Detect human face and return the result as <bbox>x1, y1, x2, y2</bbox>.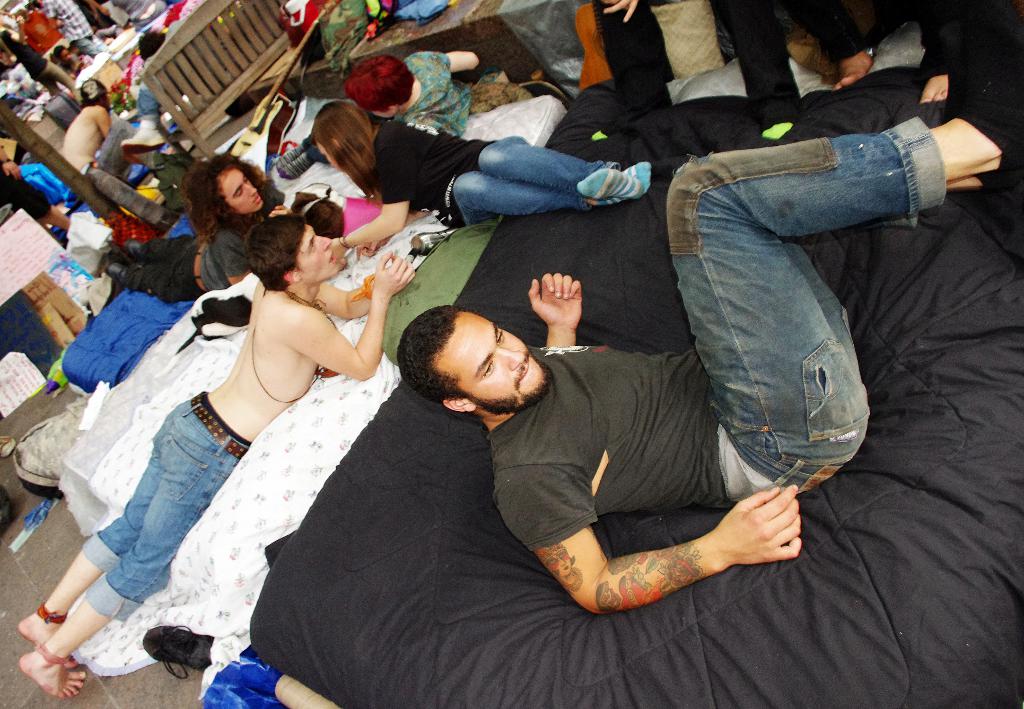
<bbox>426, 307, 546, 401</bbox>.
